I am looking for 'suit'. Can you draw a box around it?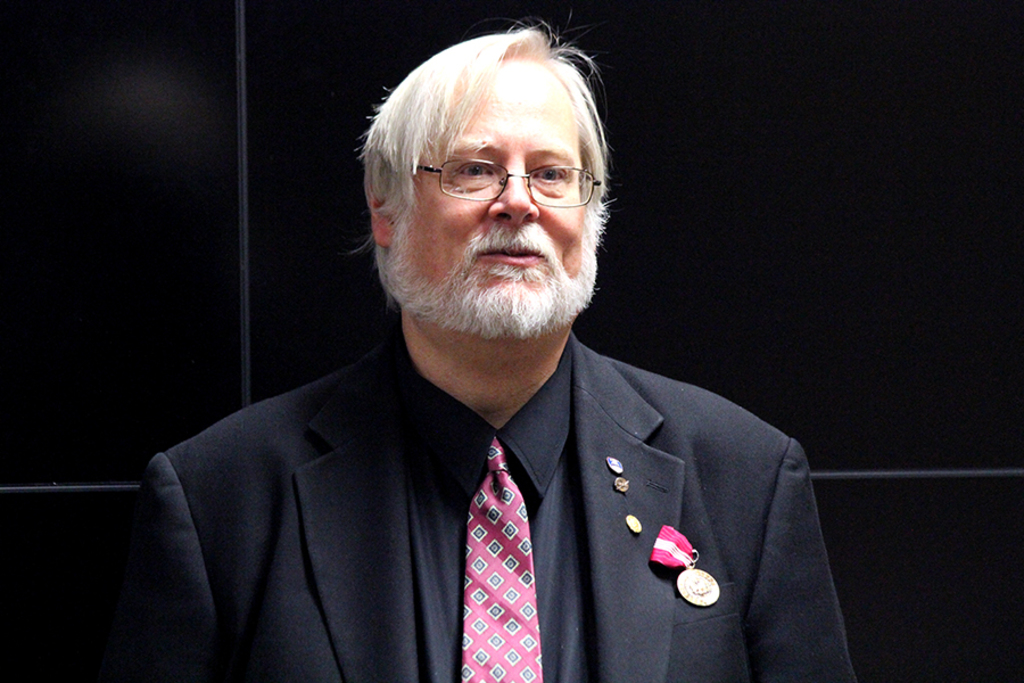
Sure, the bounding box is select_region(139, 330, 853, 682).
